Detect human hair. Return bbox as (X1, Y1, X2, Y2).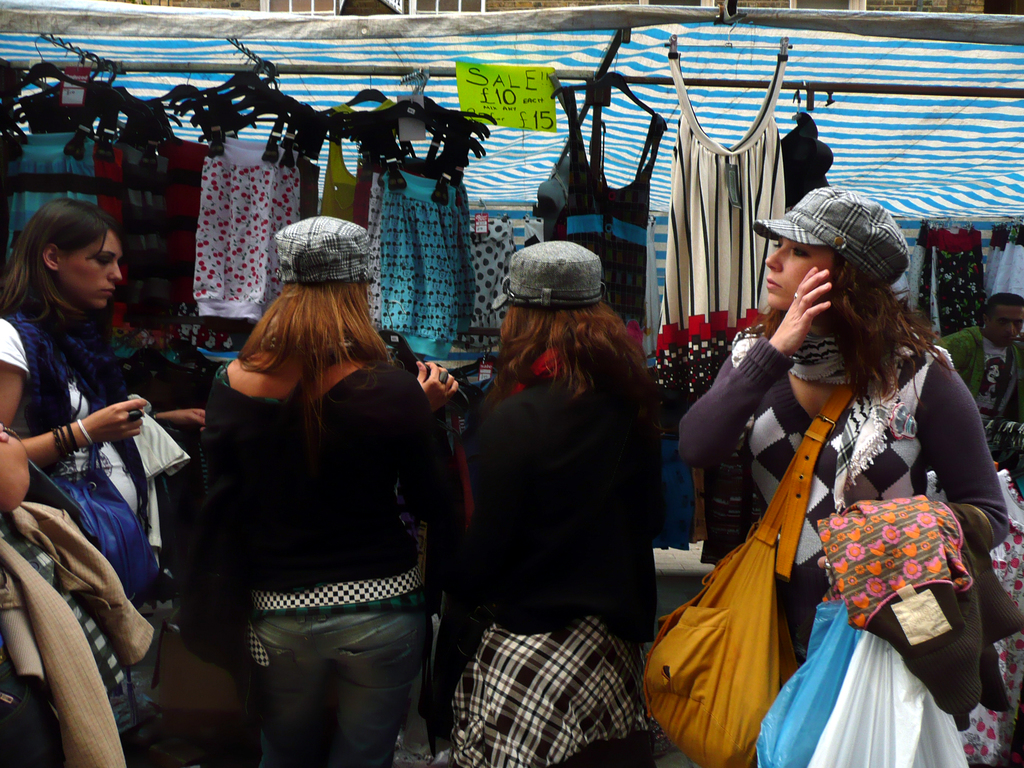
(984, 292, 1023, 328).
